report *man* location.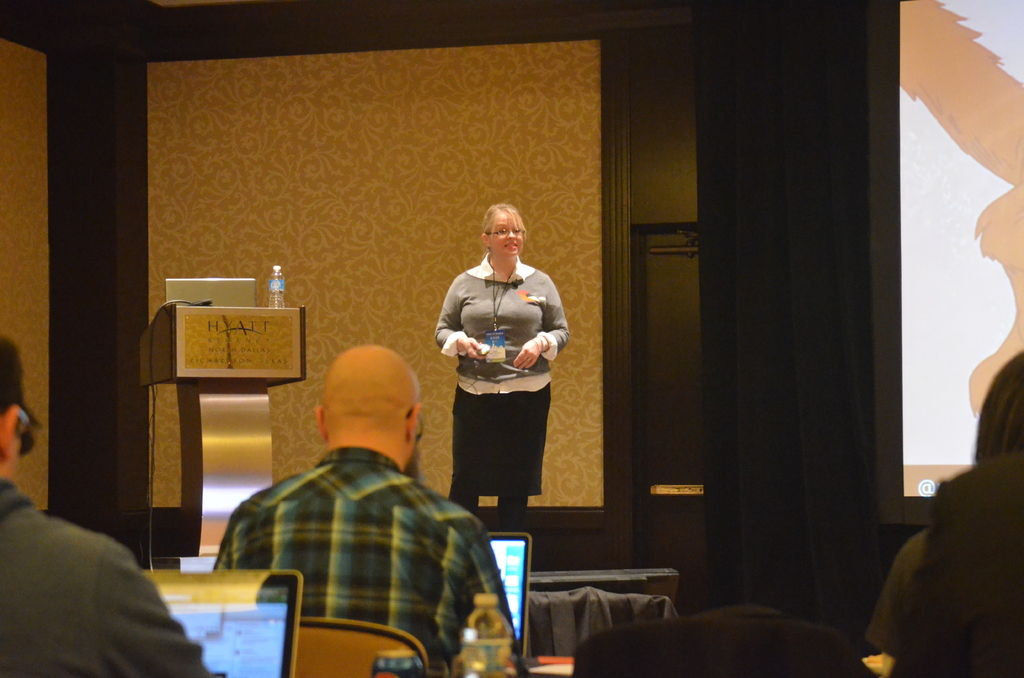
Report: select_region(211, 348, 522, 677).
